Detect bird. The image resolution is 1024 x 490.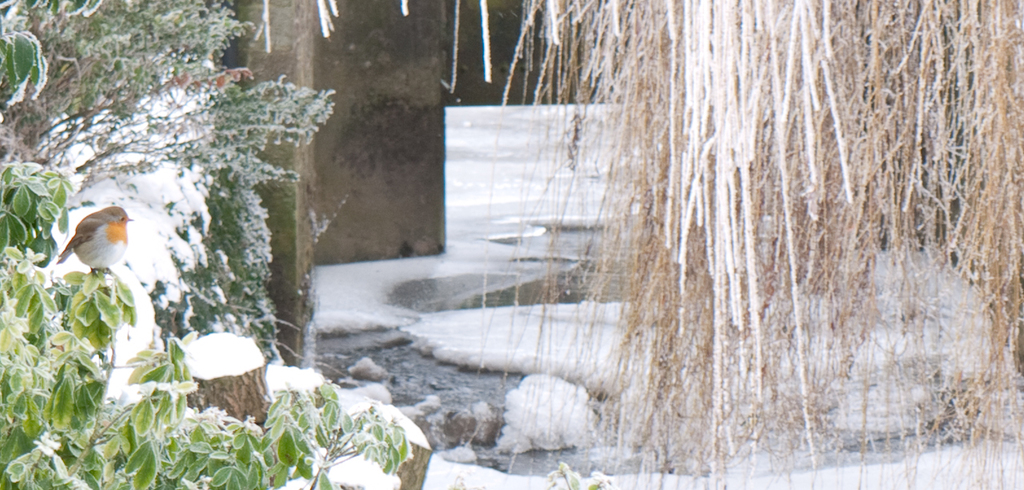
bbox=(54, 210, 128, 279).
